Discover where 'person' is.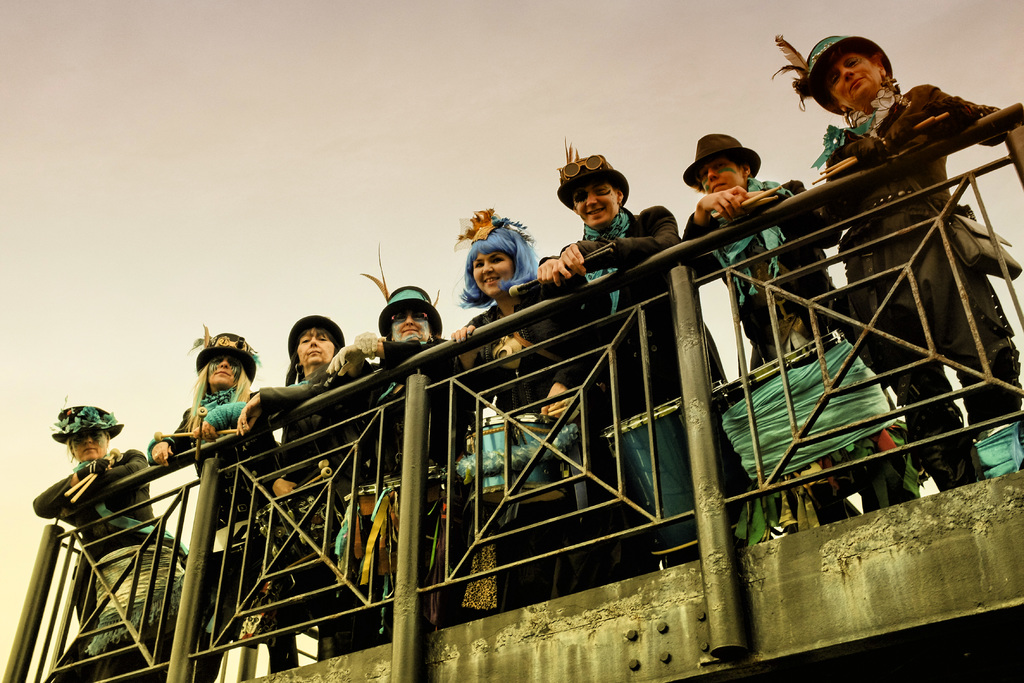
Discovered at left=237, top=318, right=383, bottom=671.
